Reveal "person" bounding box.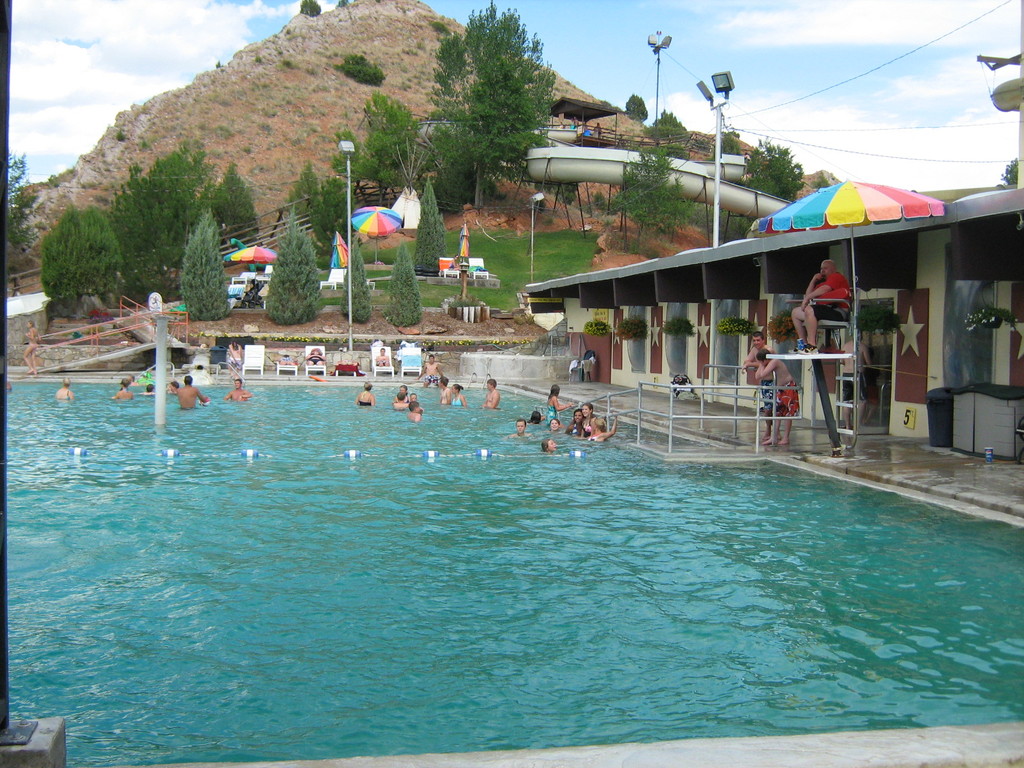
Revealed: bbox=[575, 400, 595, 440].
